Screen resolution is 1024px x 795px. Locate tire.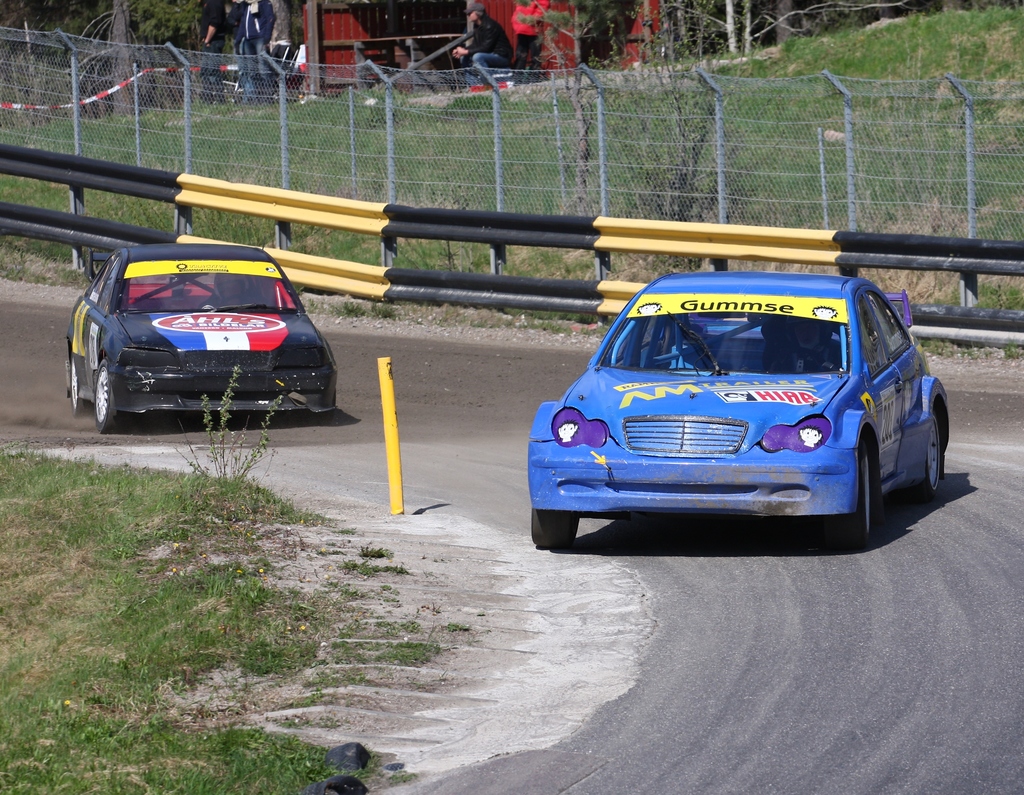
70:349:86:418.
